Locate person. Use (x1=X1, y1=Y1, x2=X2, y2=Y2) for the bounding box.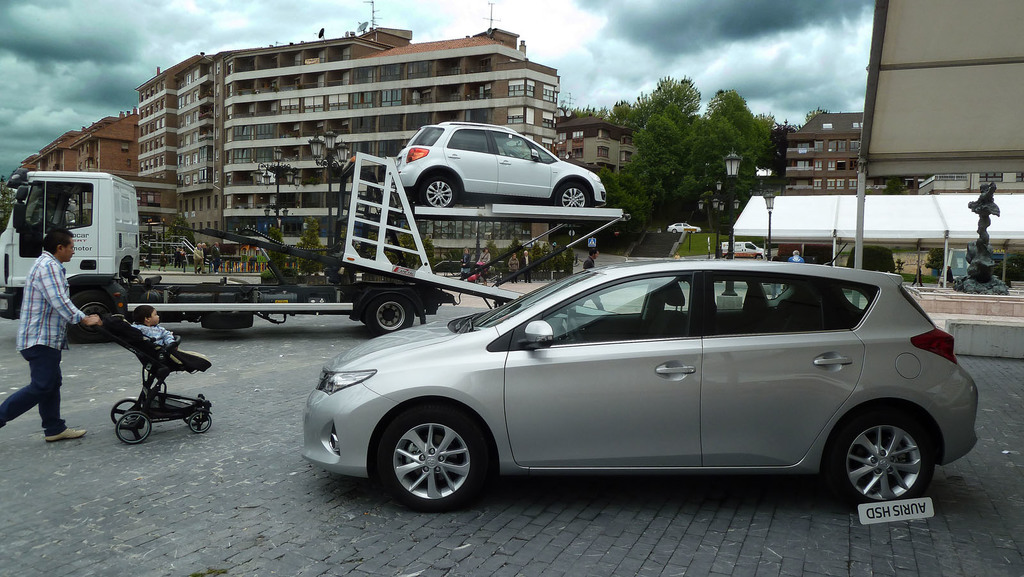
(x1=676, y1=252, x2=681, y2=259).
